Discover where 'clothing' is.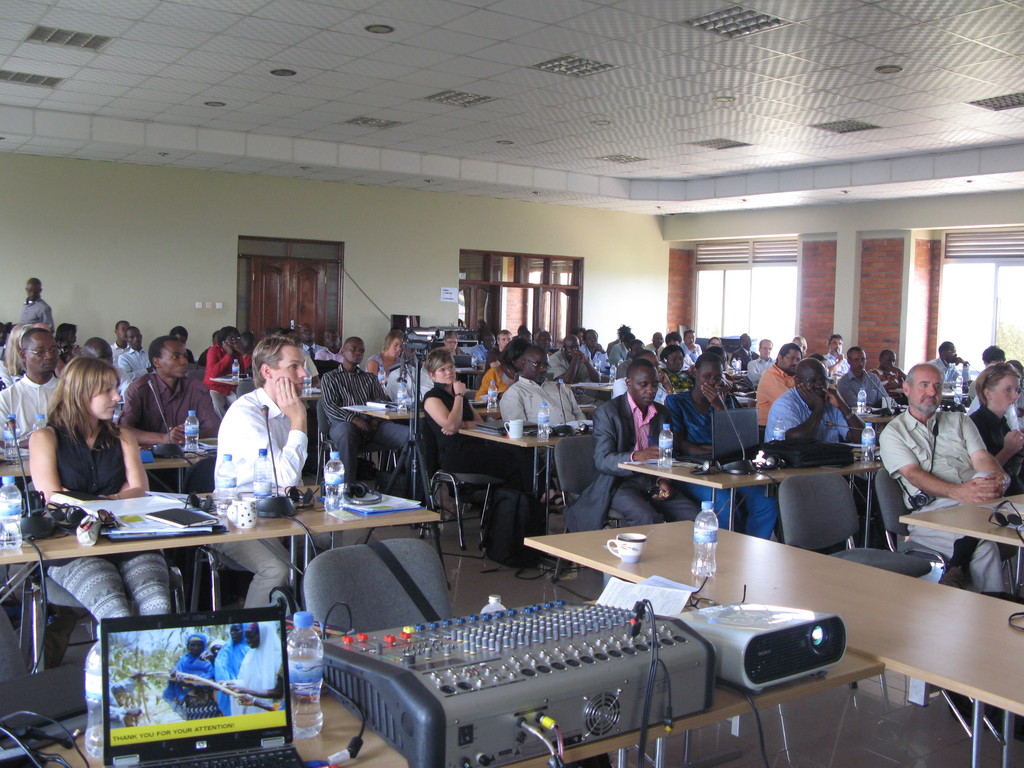
Discovered at {"left": 565, "top": 389, "right": 700, "bottom": 527}.
